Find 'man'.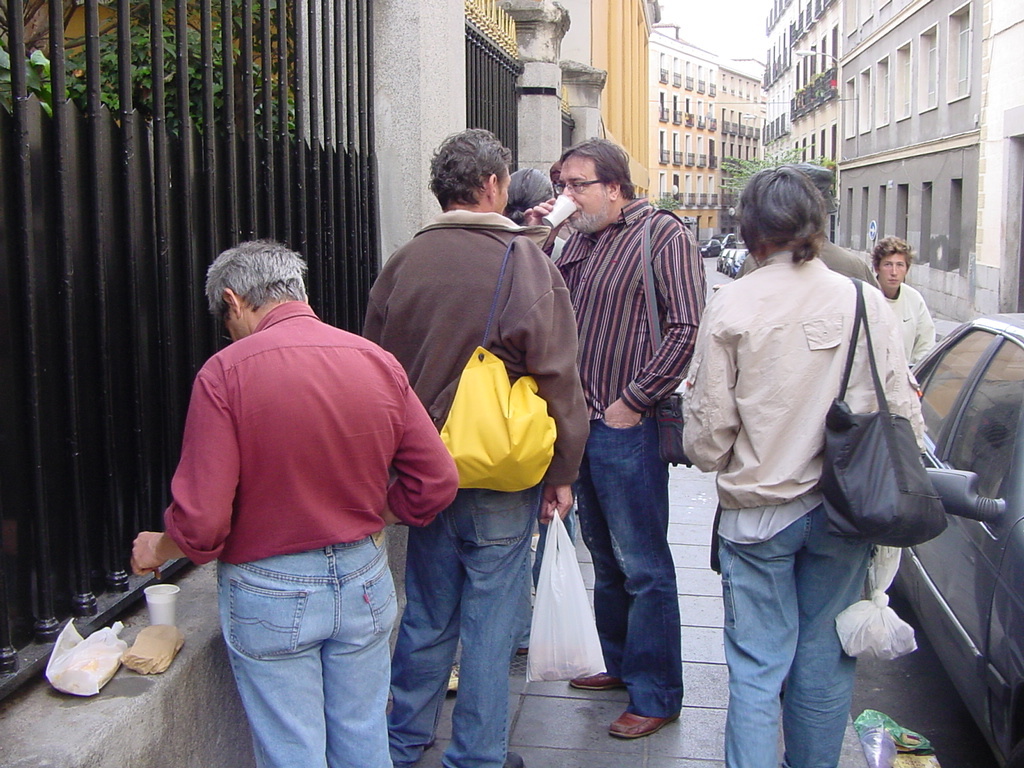
Rect(143, 210, 447, 725).
